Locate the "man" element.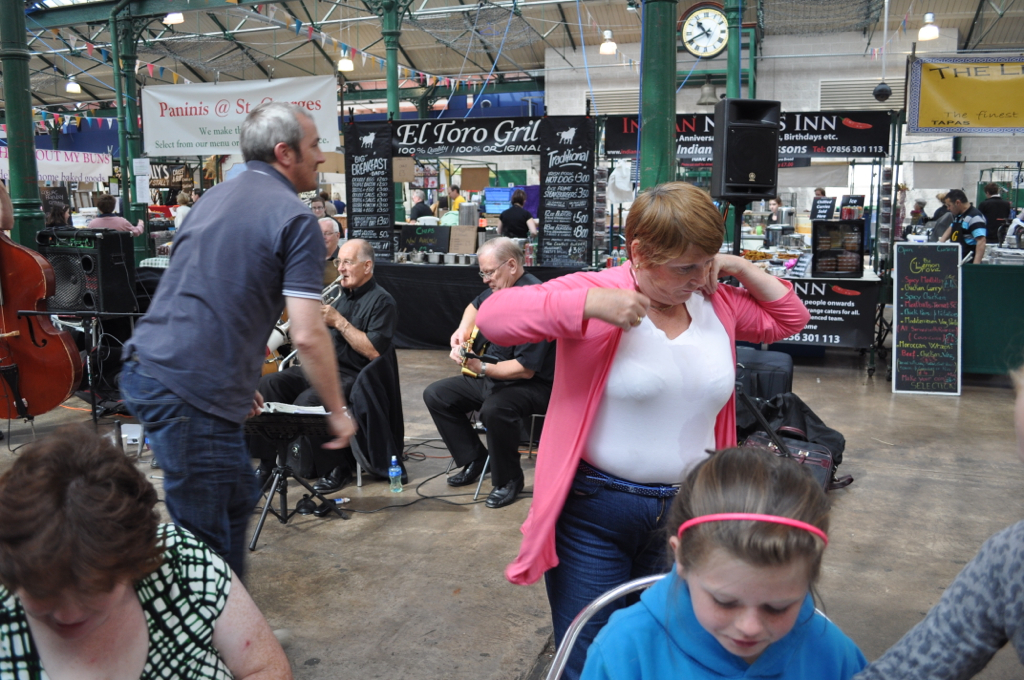
Element bbox: rect(449, 181, 468, 214).
